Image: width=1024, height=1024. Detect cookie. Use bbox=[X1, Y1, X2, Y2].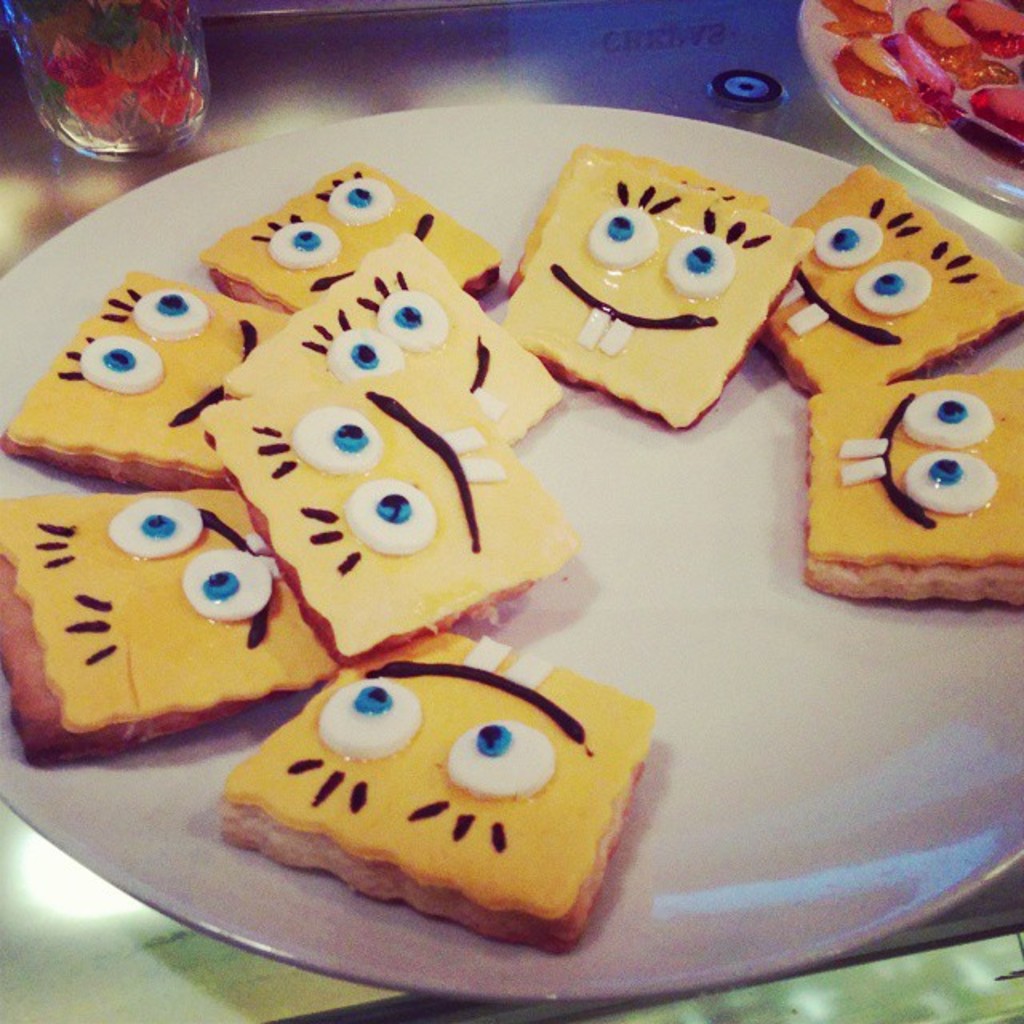
bbox=[216, 627, 658, 954].
